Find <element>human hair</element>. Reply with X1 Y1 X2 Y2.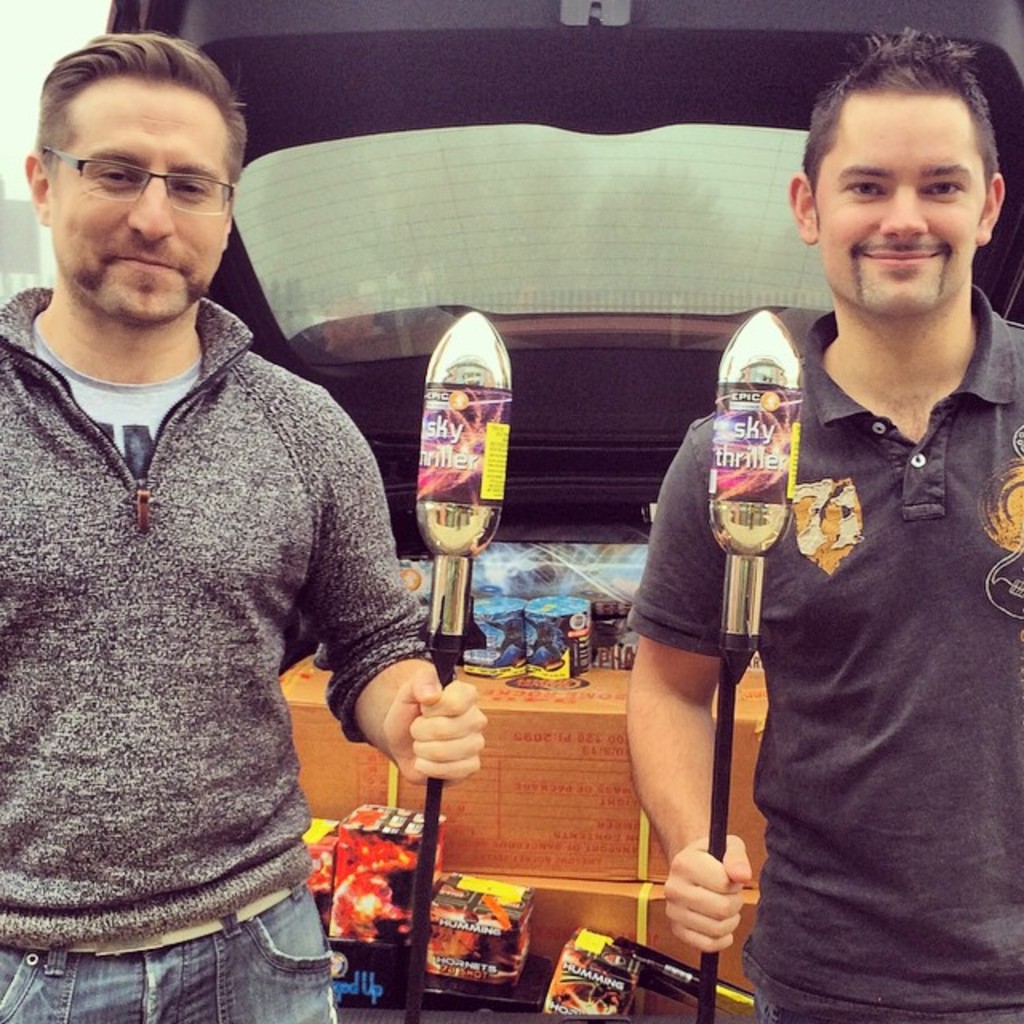
30 30 251 210.
